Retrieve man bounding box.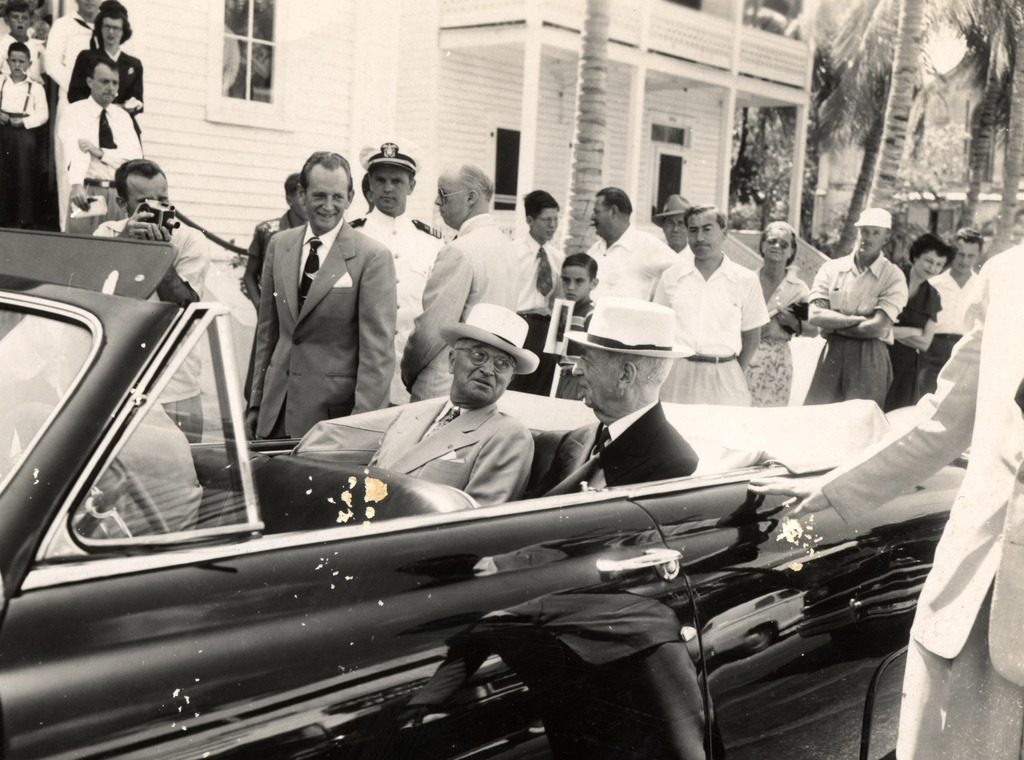
Bounding box: rect(345, 137, 449, 407).
